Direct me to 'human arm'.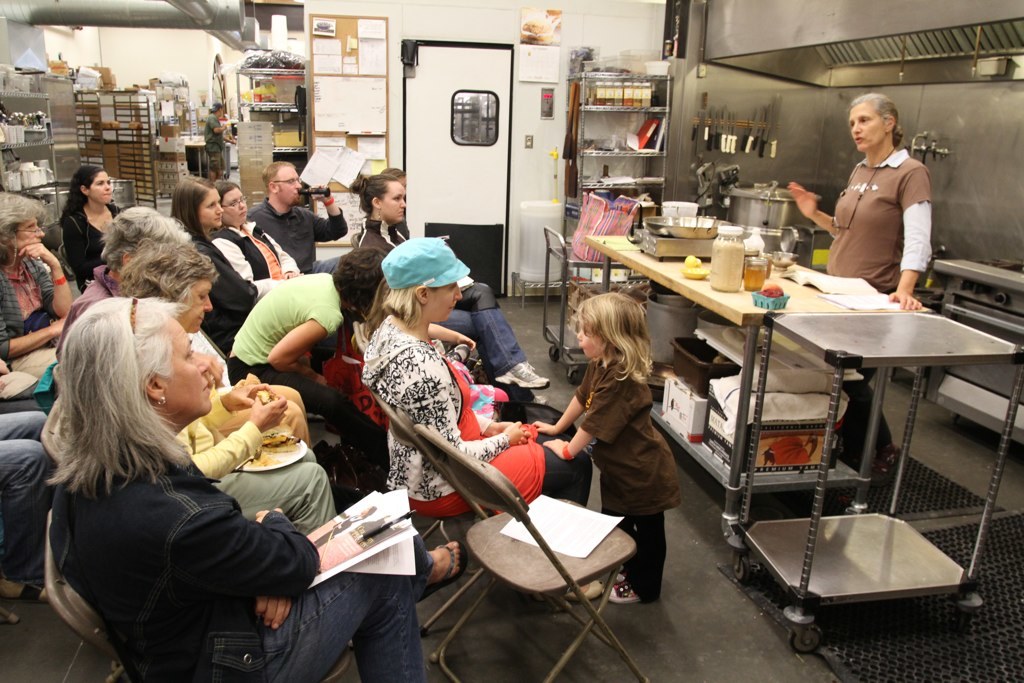
Direction: <box>192,384,293,485</box>.
